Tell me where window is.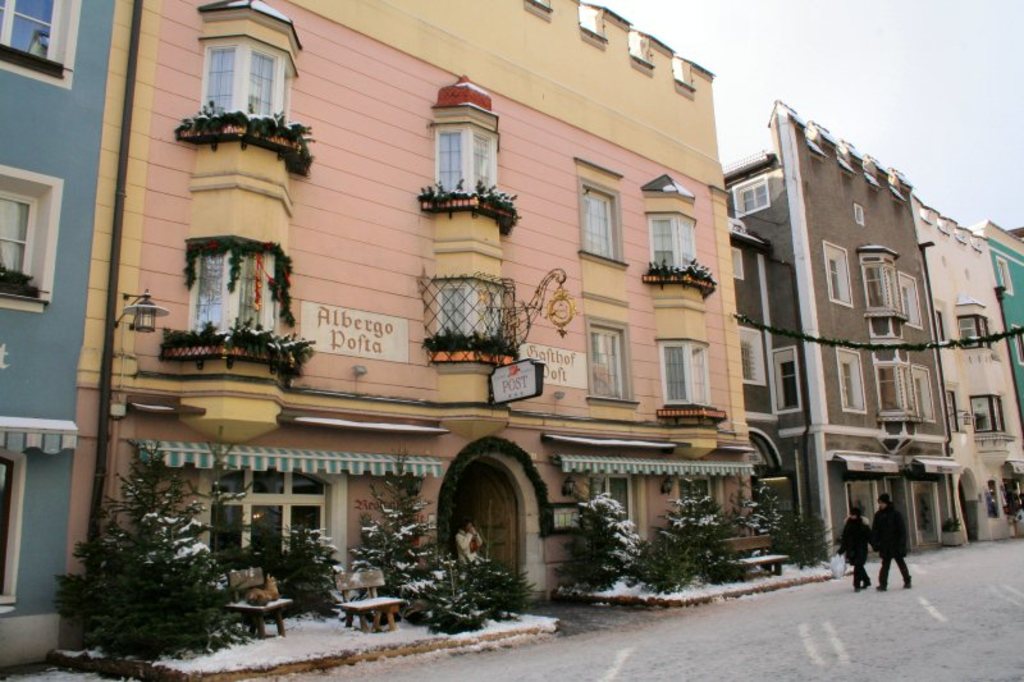
window is at (left=577, top=311, right=631, bottom=403).
